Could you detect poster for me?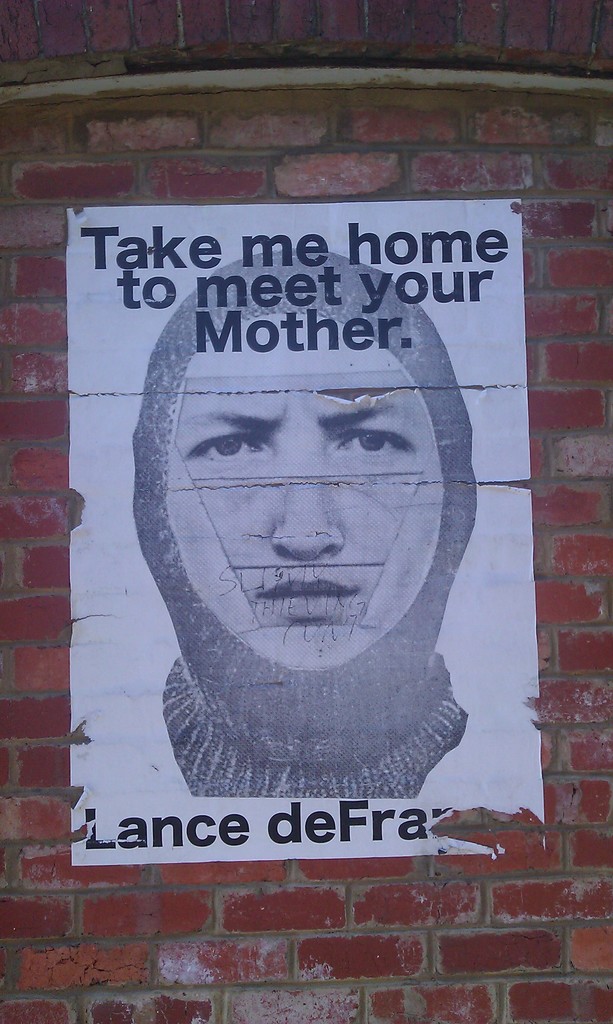
Detection result: (64, 199, 521, 862).
